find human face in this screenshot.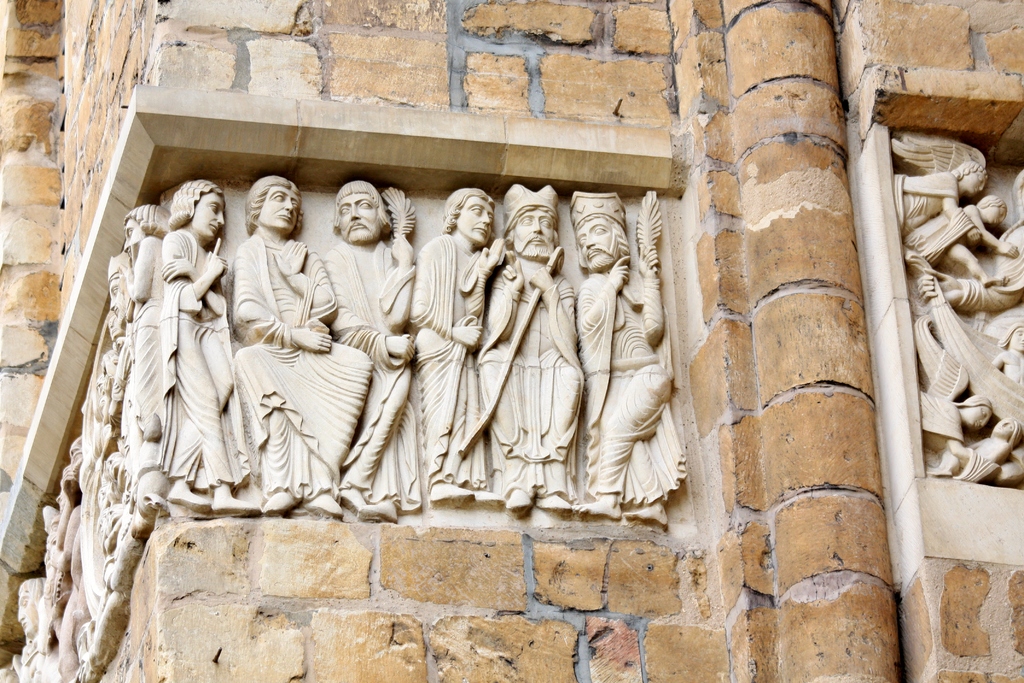
The bounding box for human face is rect(456, 194, 495, 242).
